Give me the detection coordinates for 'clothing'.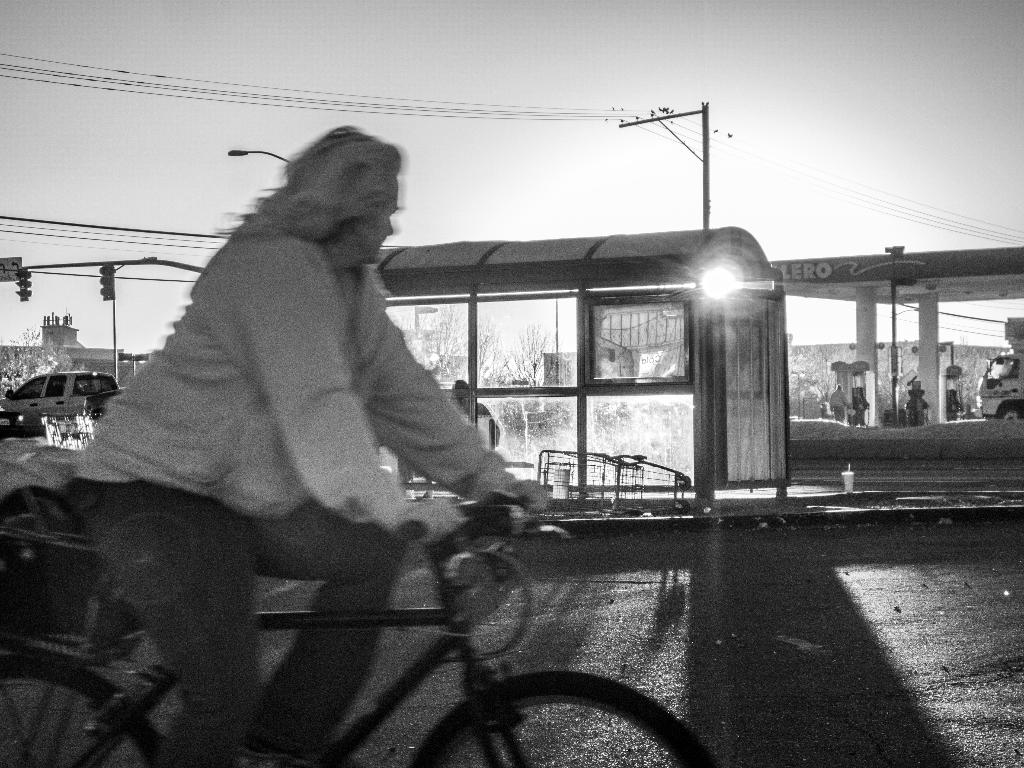
region(56, 219, 519, 765).
